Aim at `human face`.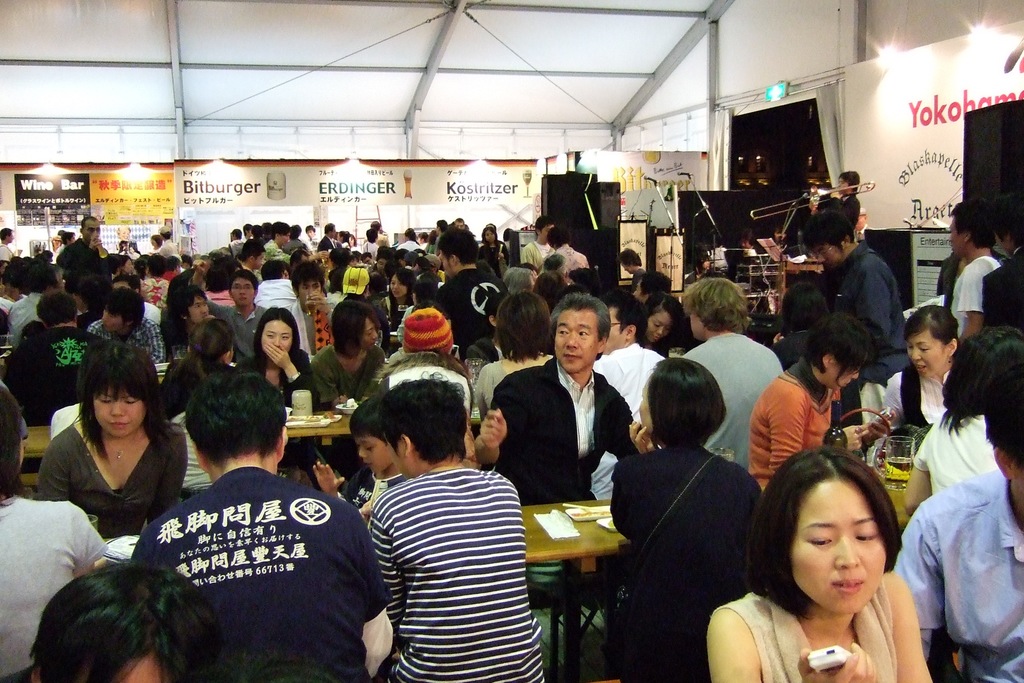
Aimed at l=82, t=217, r=101, b=242.
